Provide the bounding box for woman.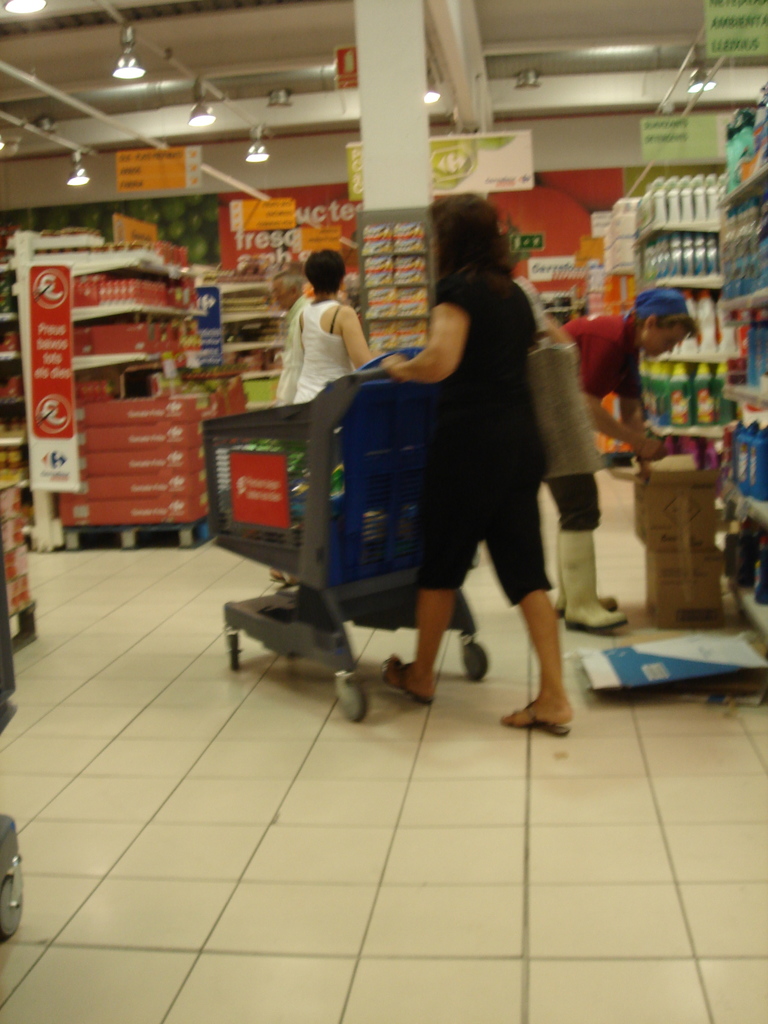
locate(541, 286, 709, 637).
